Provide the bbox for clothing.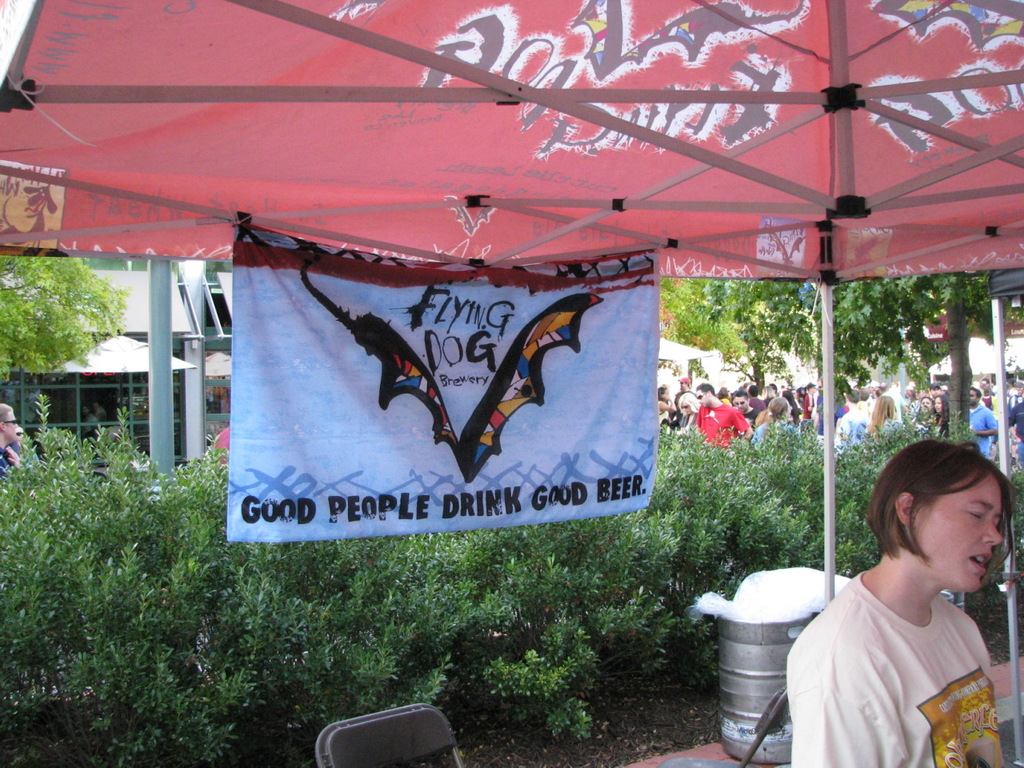
759/391/795/419.
